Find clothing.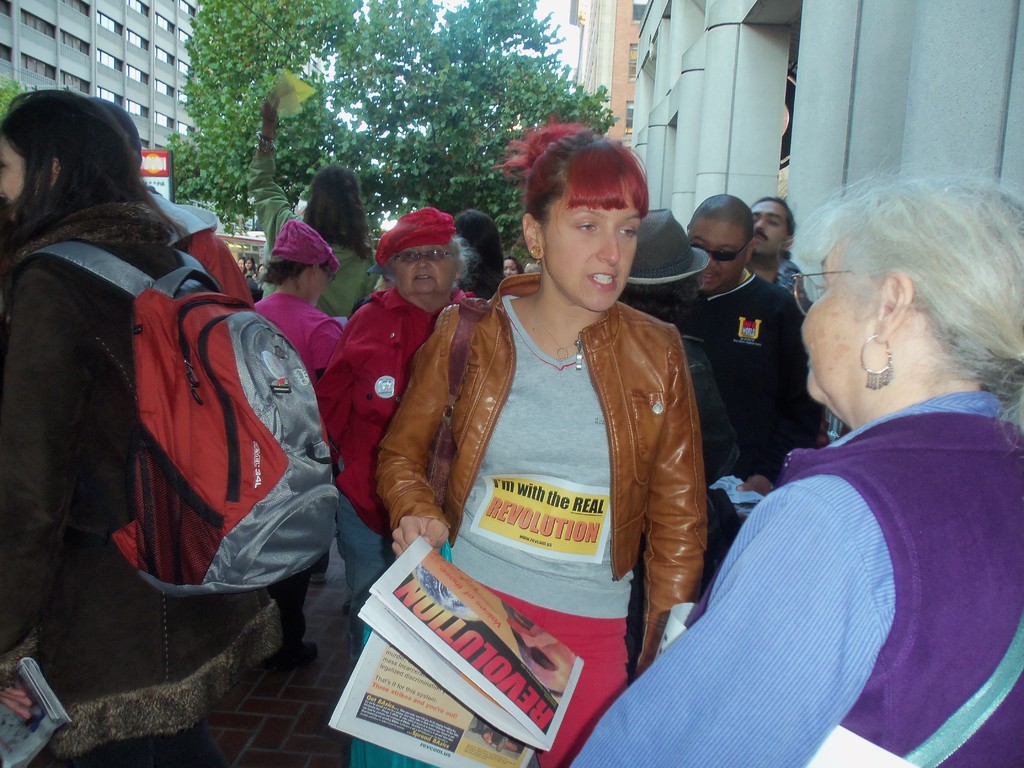
crop(572, 390, 1023, 767).
